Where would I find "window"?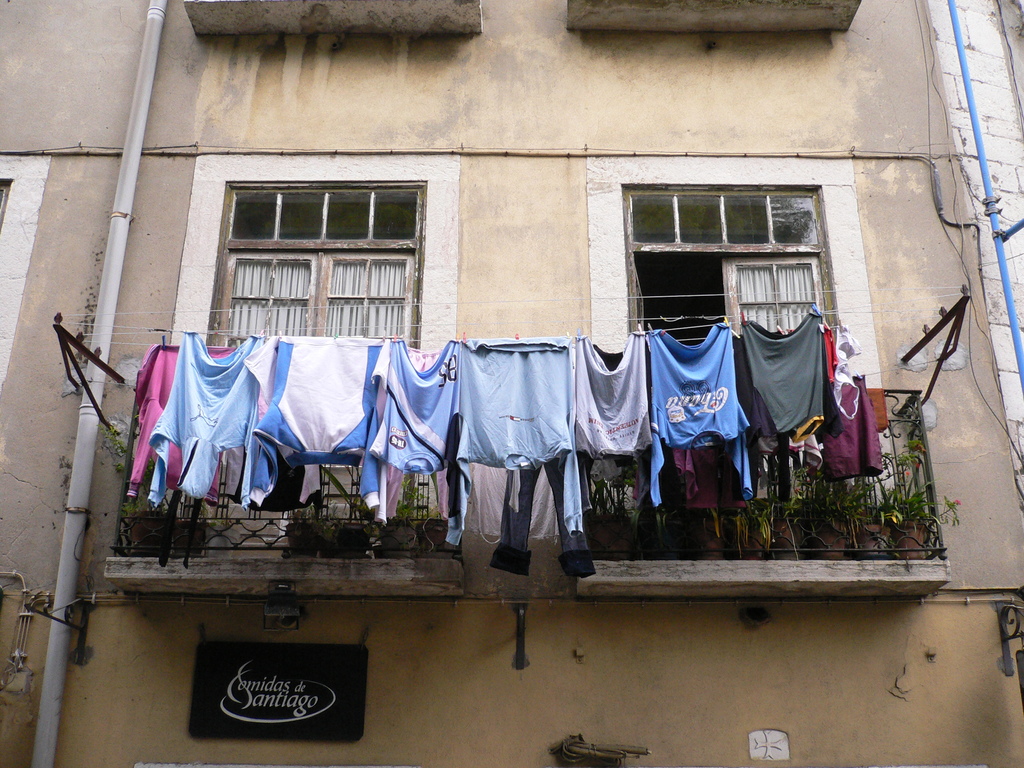
At 220/187/424/348.
